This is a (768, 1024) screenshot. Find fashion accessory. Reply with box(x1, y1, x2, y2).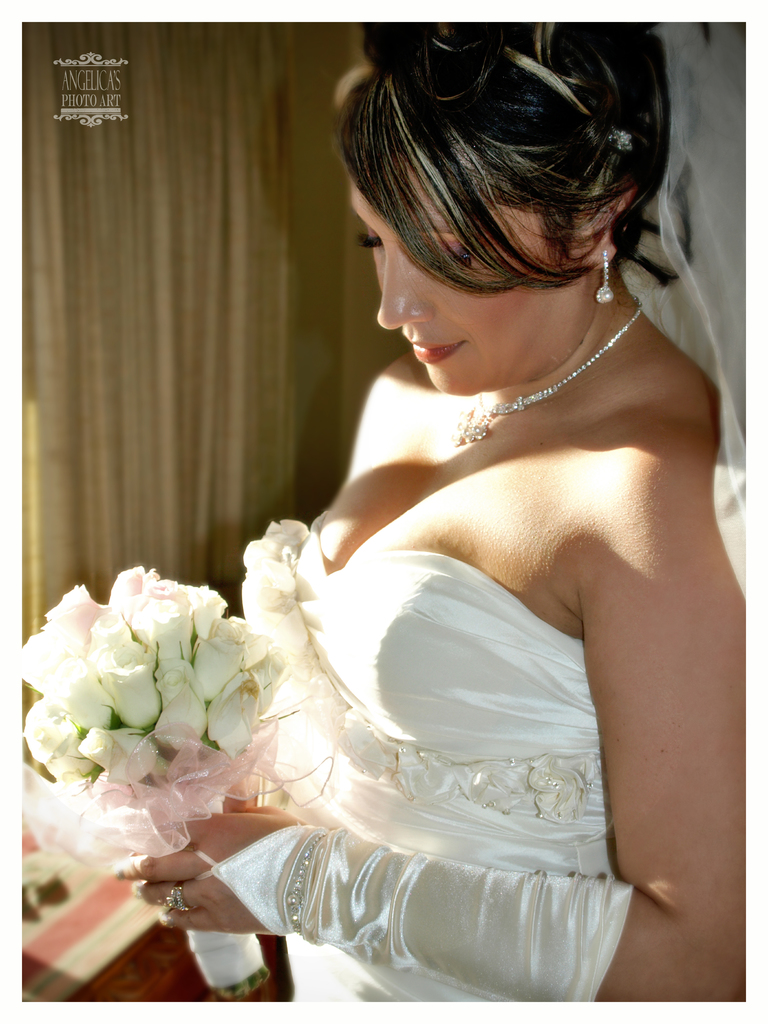
box(461, 299, 642, 447).
